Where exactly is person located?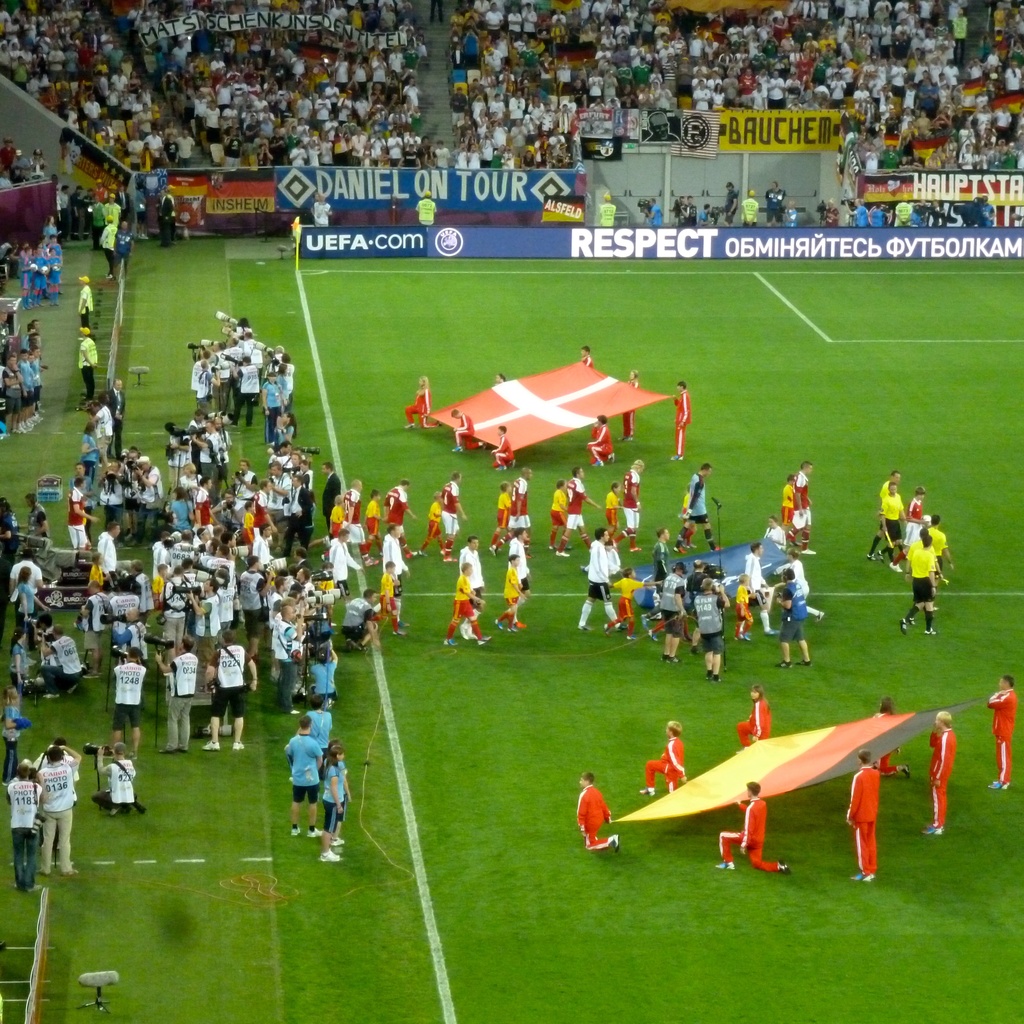
Its bounding box is bbox=(734, 536, 773, 643).
